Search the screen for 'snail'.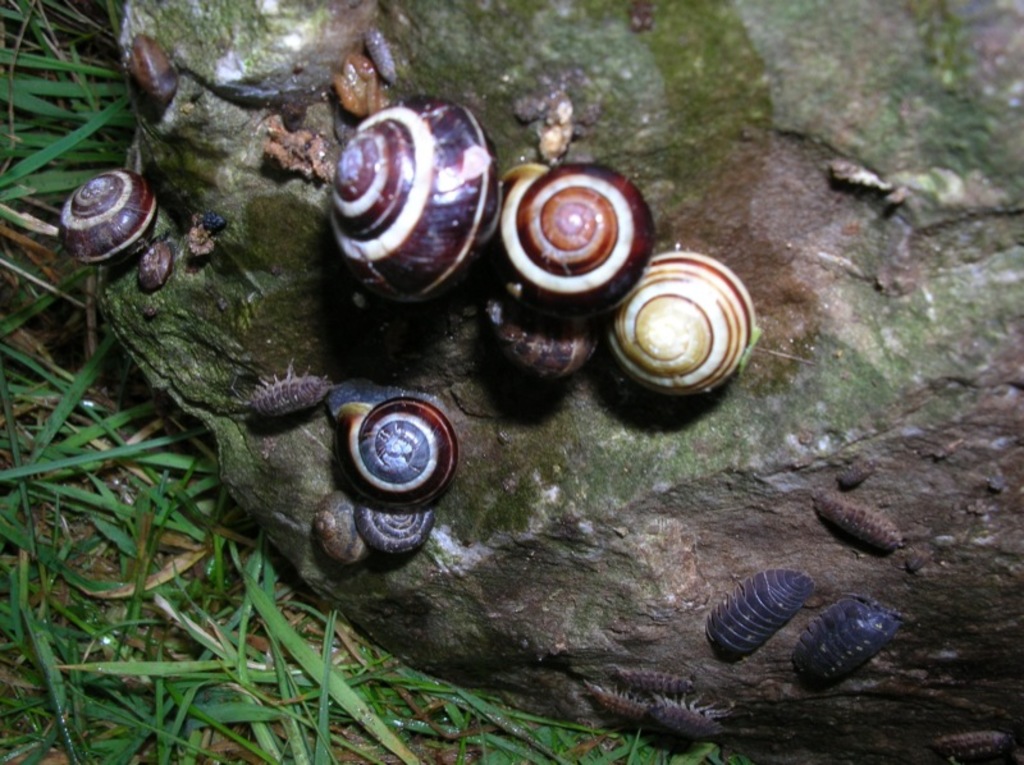
Found at BBox(61, 173, 159, 262).
